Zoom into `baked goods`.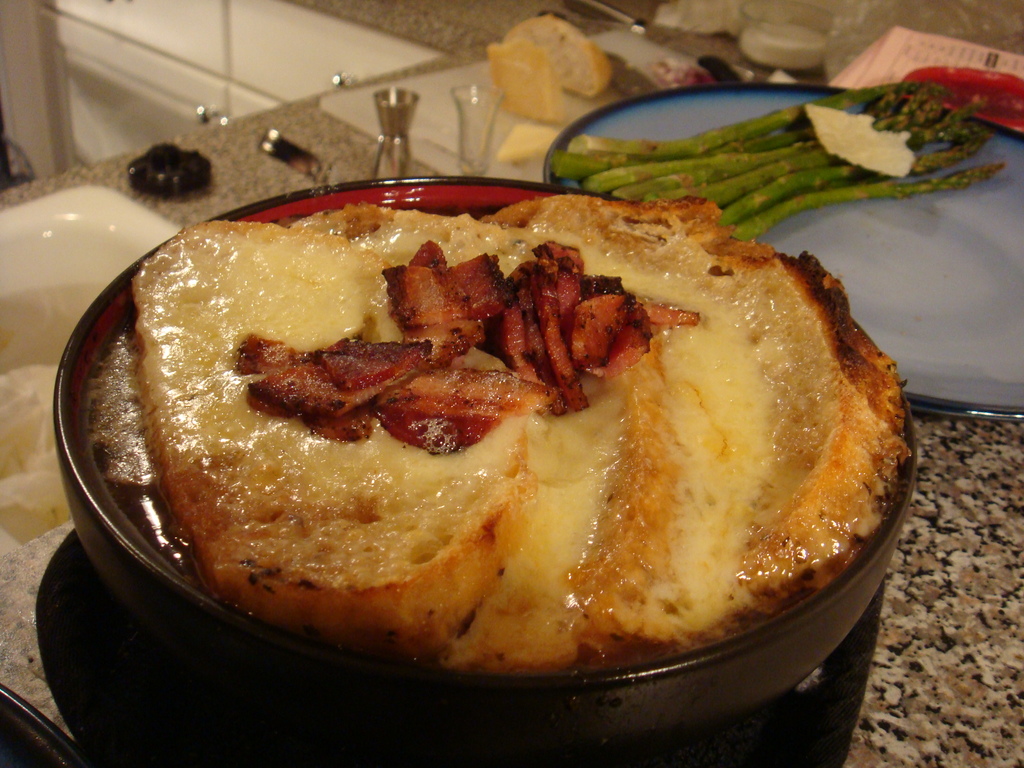
Zoom target: x1=136 y1=192 x2=910 y2=675.
